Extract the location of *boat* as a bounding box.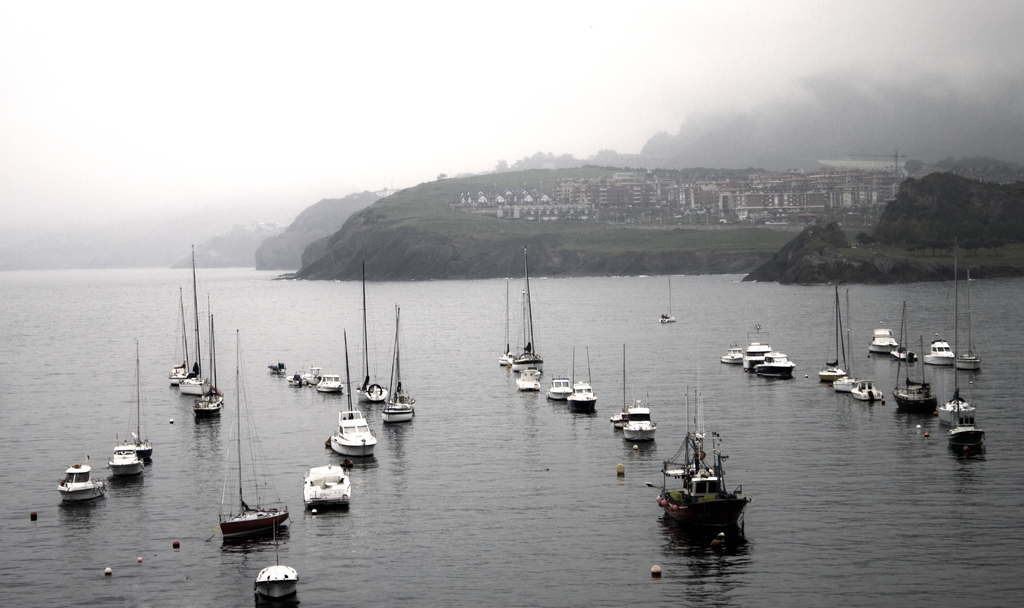
565,349,595,418.
